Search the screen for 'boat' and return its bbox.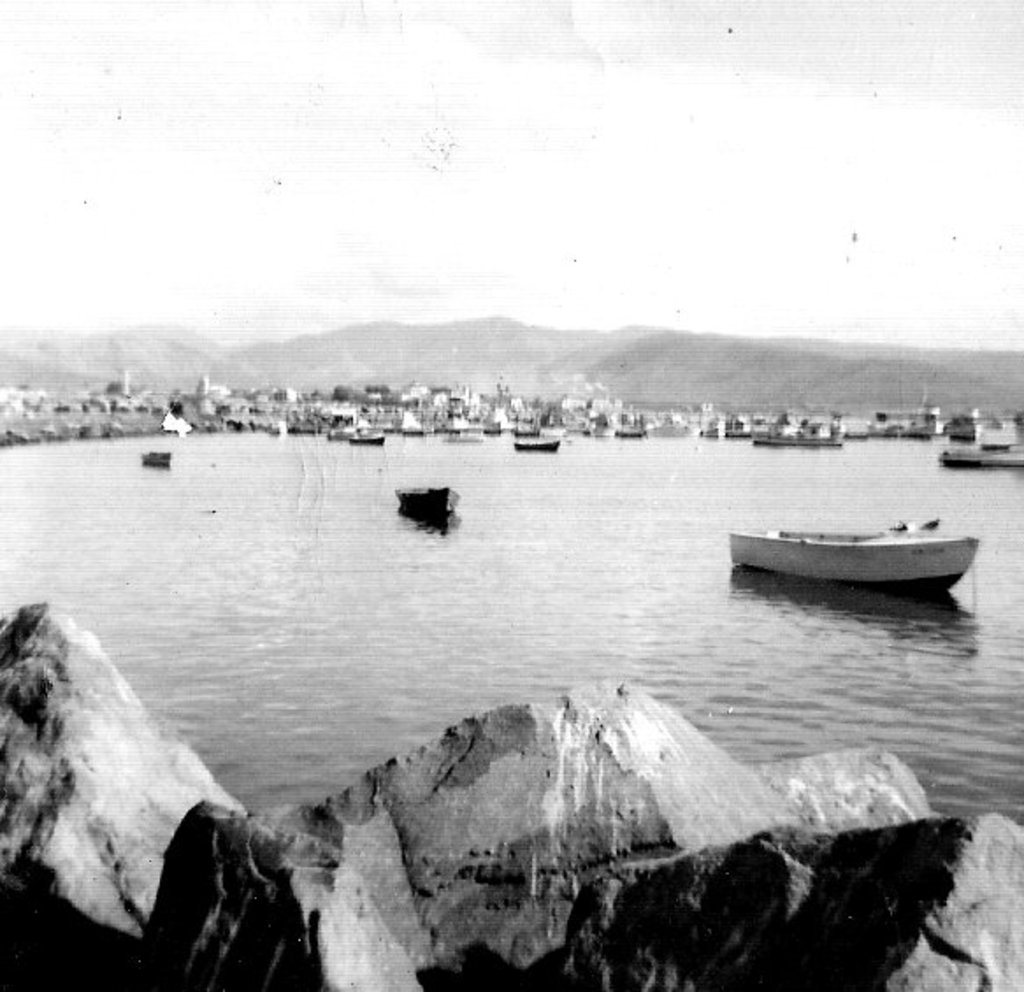
Found: bbox=(941, 423, 1022, 460).
